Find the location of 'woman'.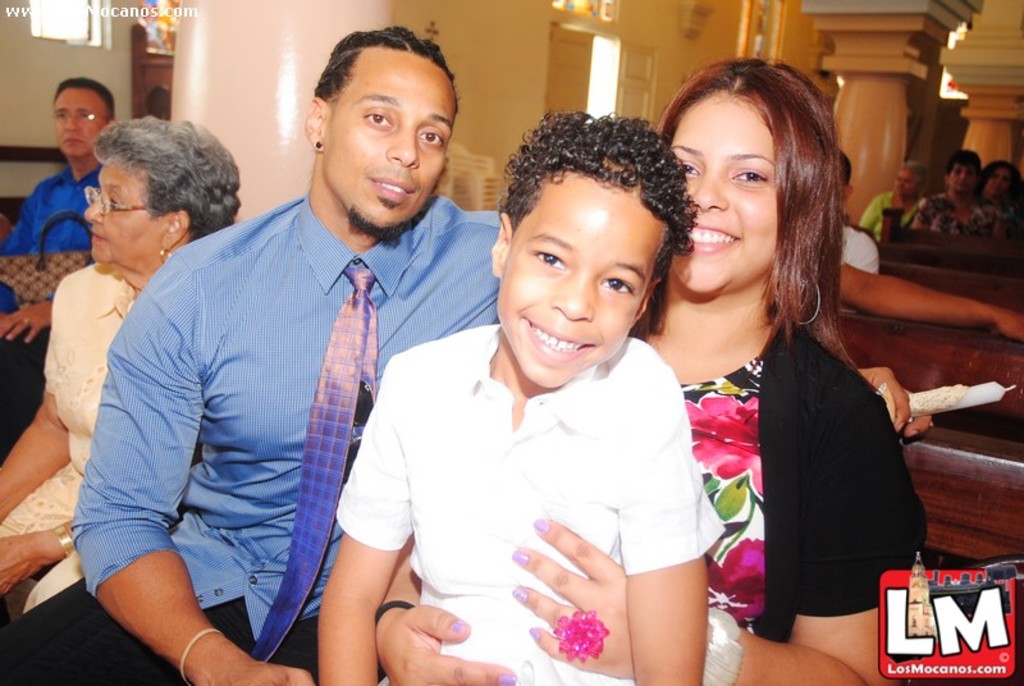
Location: {"x1": 855, "y1": 156, "x2": 937, "y2": 244}.
